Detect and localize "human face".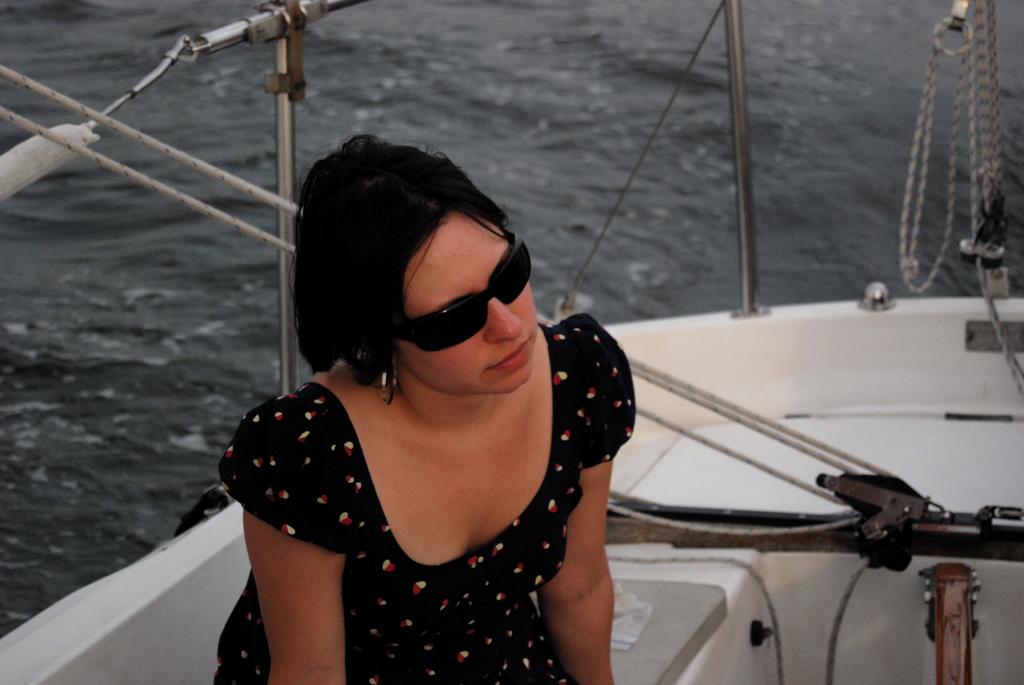
Localized at 402 214 543 397.
